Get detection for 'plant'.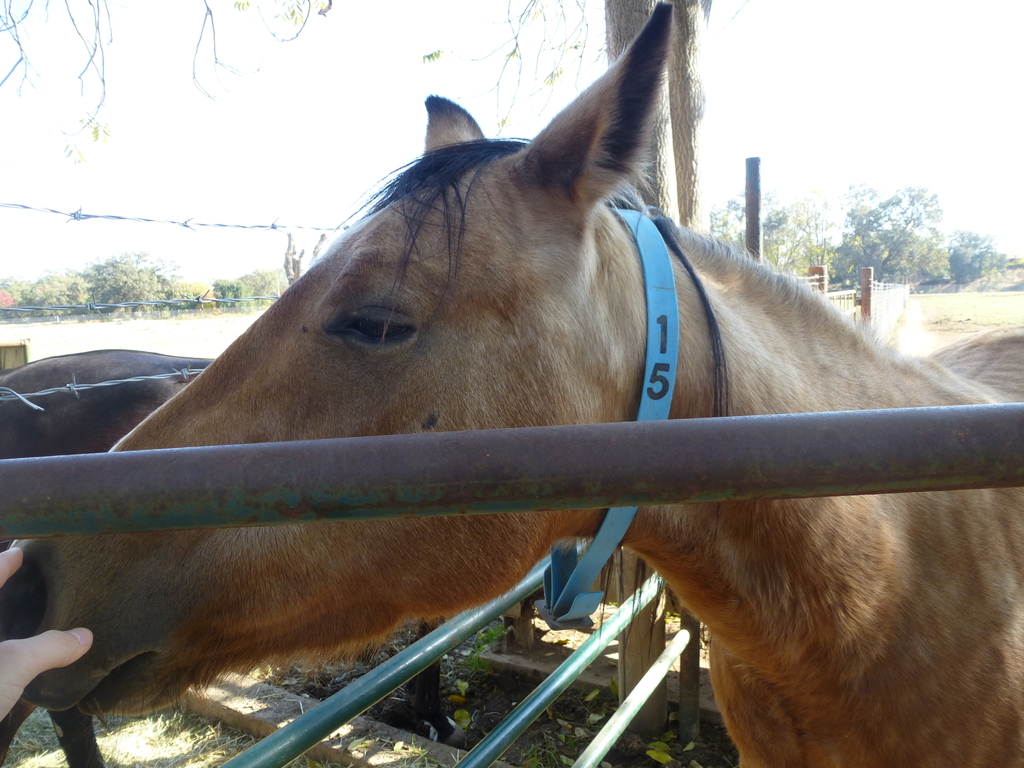
Detection: bbox(467, 616, 520, 662).
